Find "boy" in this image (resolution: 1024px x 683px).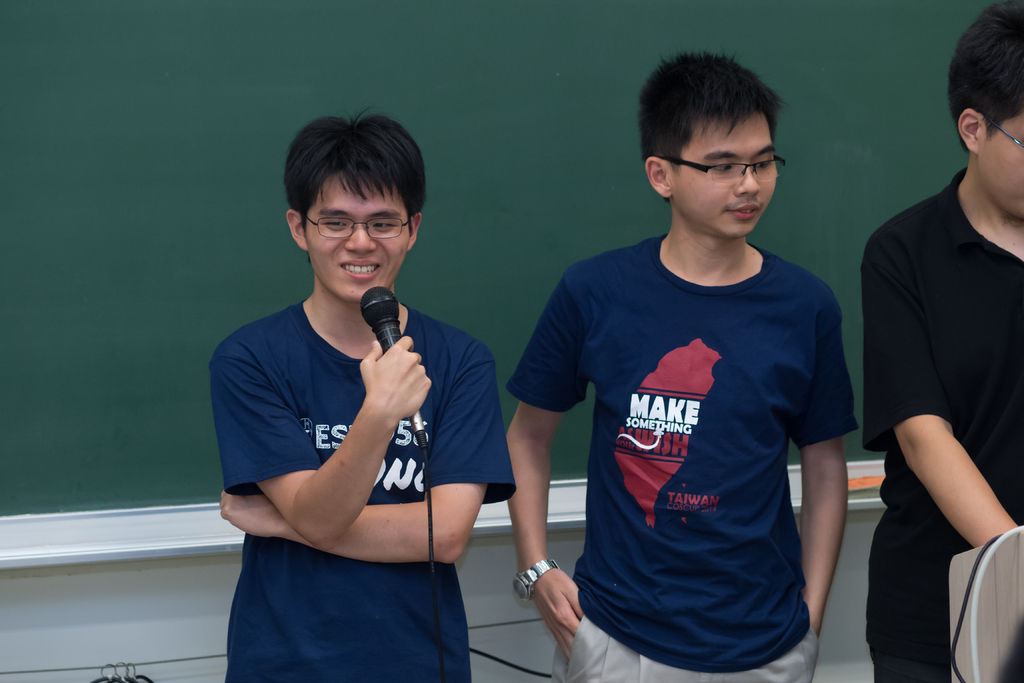
select_region(859, 0, 1023, 682).
